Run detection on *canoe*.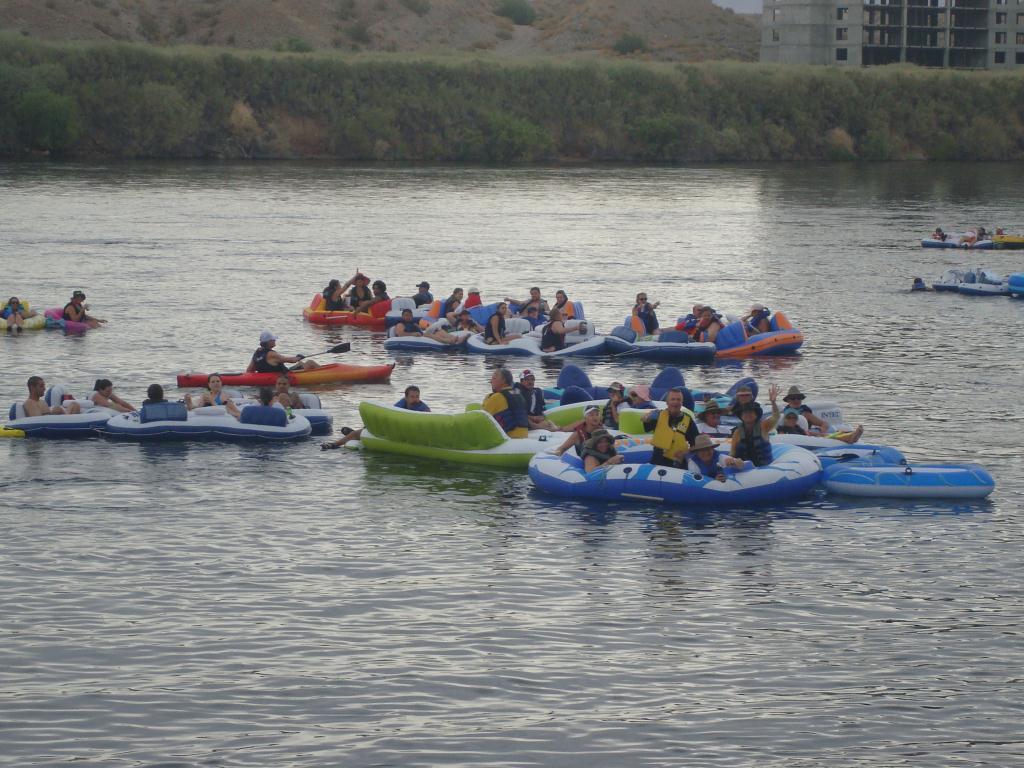
Result: l=105, t=400, r=217, b=443.
